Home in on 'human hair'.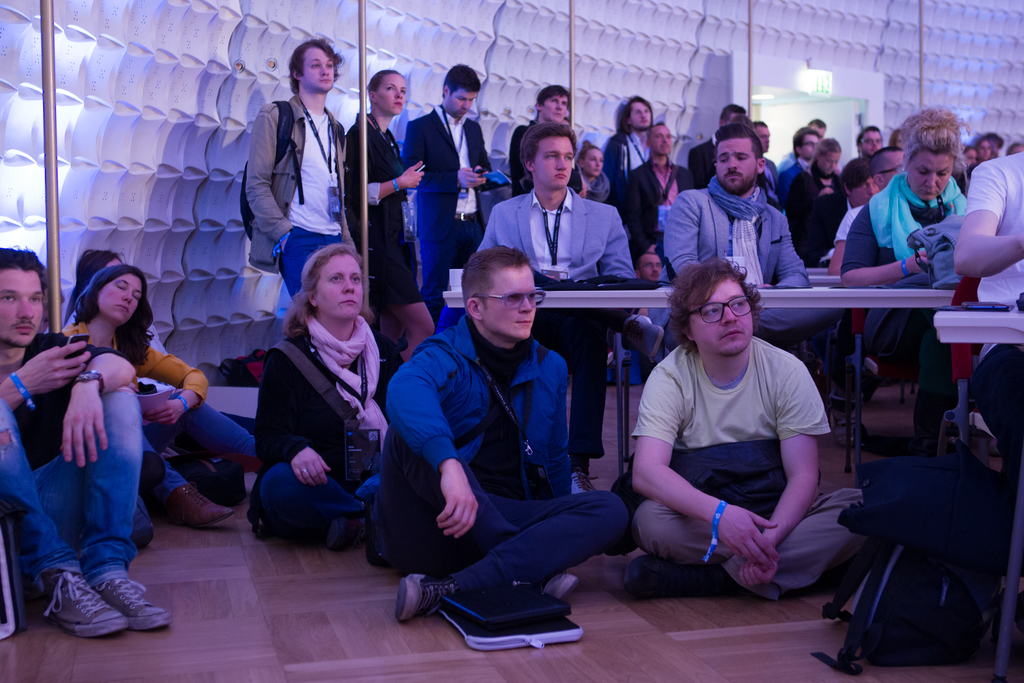
Homed in at 618:94:652:142.
